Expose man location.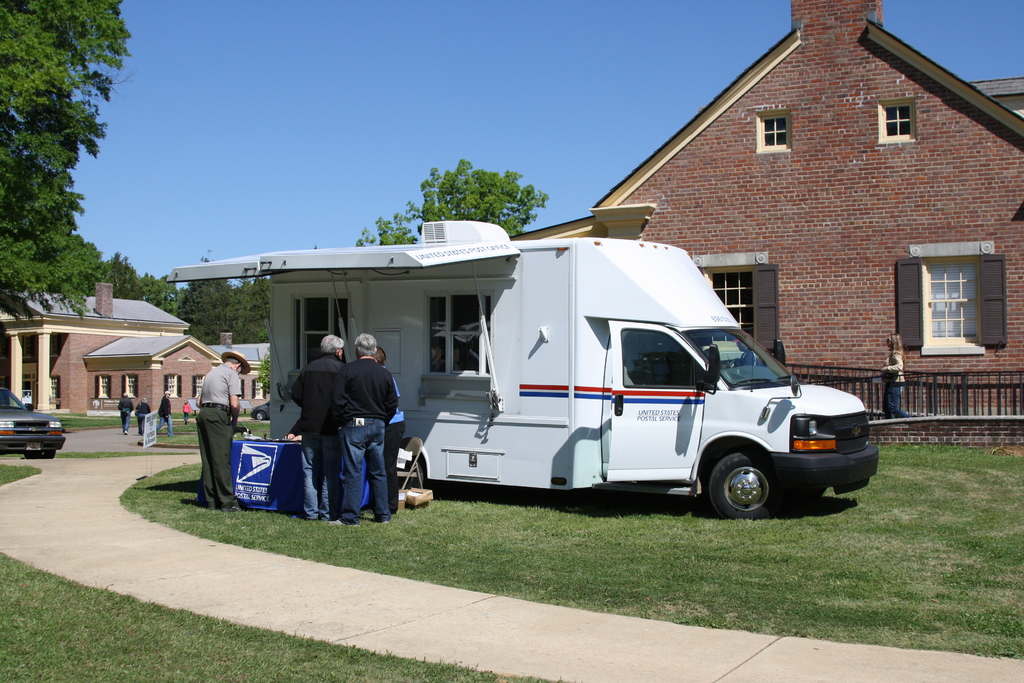
Exposed at x1=385, y1=344, x2=408, y2=514.
